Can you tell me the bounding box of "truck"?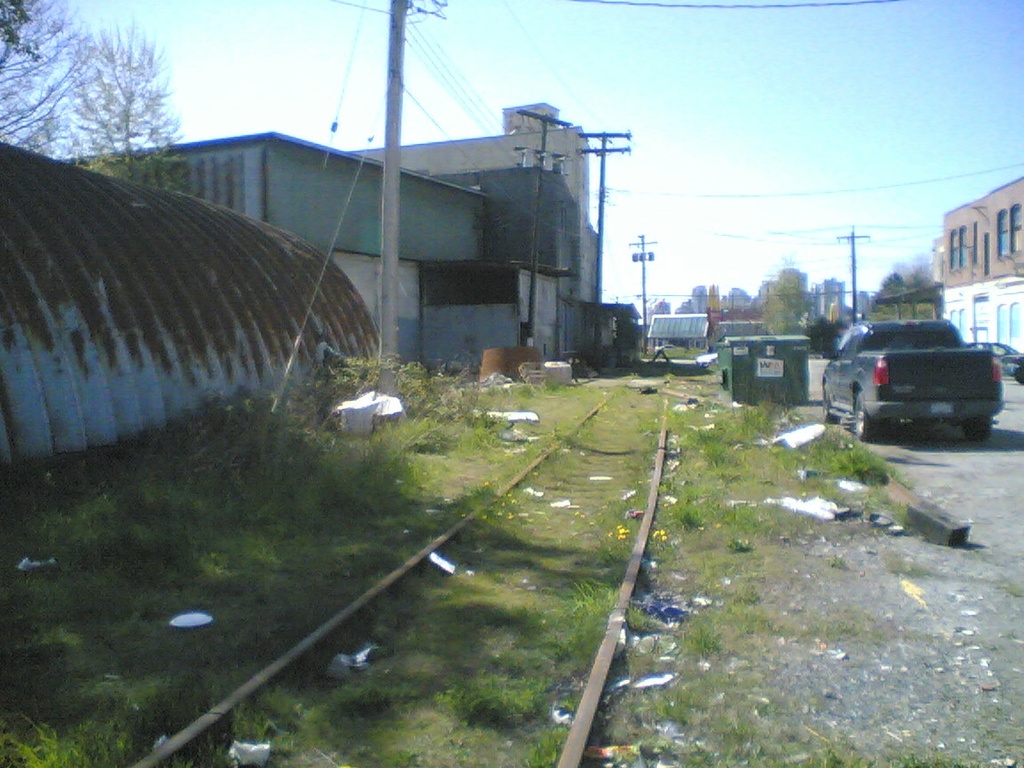
(left=813, top=310, right=1021, bottom=447).
